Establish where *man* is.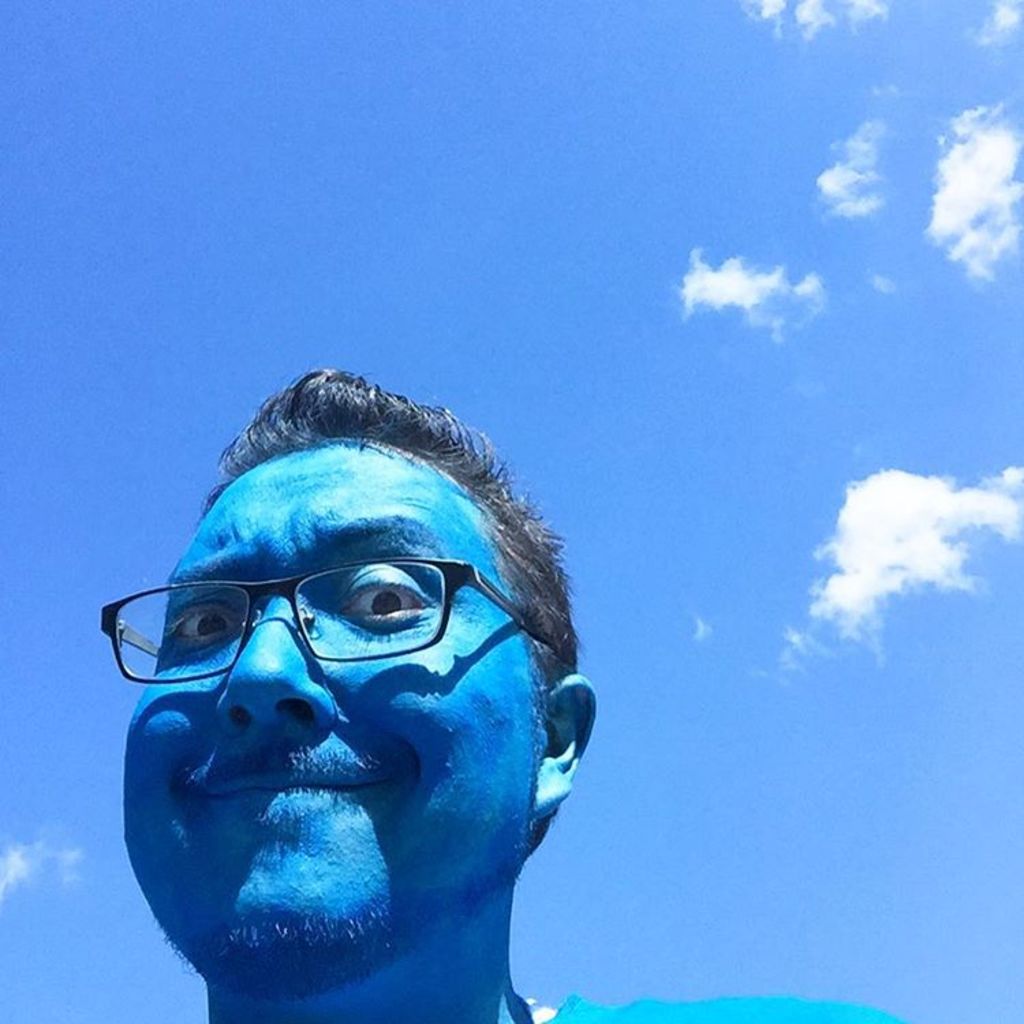
Established at bbox(91, 400, 595, 1023).
